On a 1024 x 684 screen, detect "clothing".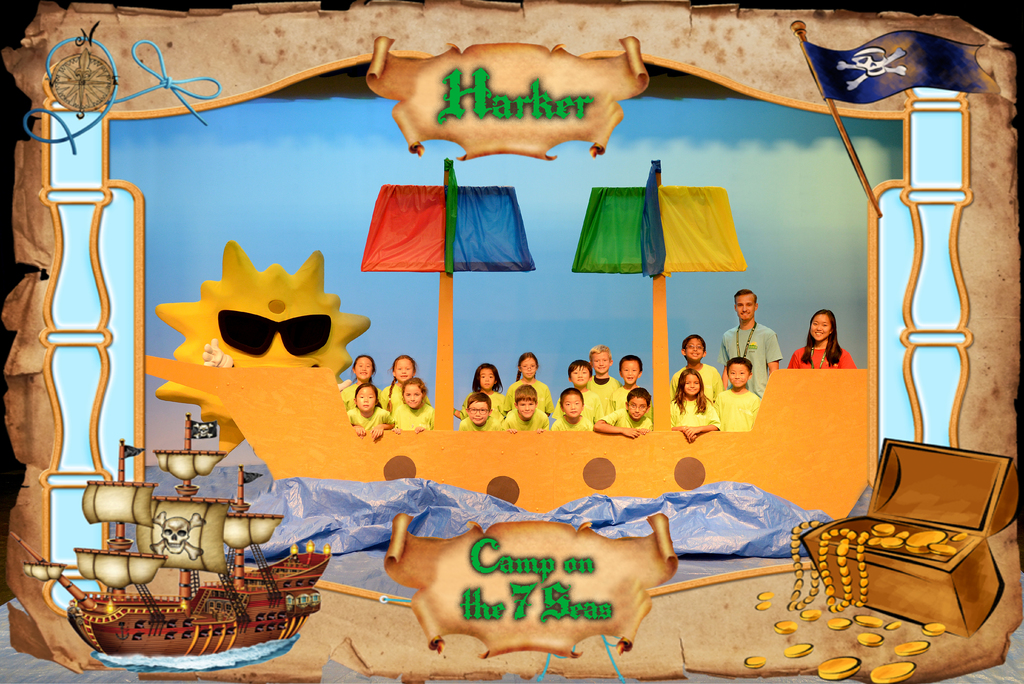
551/391/601/423.
